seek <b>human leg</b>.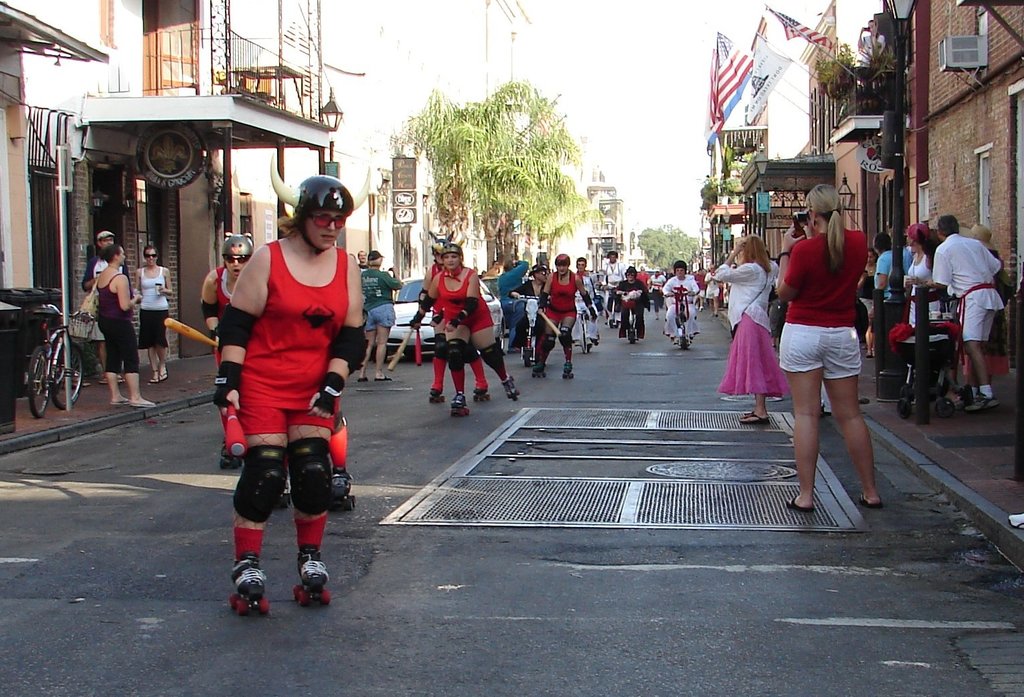
detection(500, 300, 511, 327).
